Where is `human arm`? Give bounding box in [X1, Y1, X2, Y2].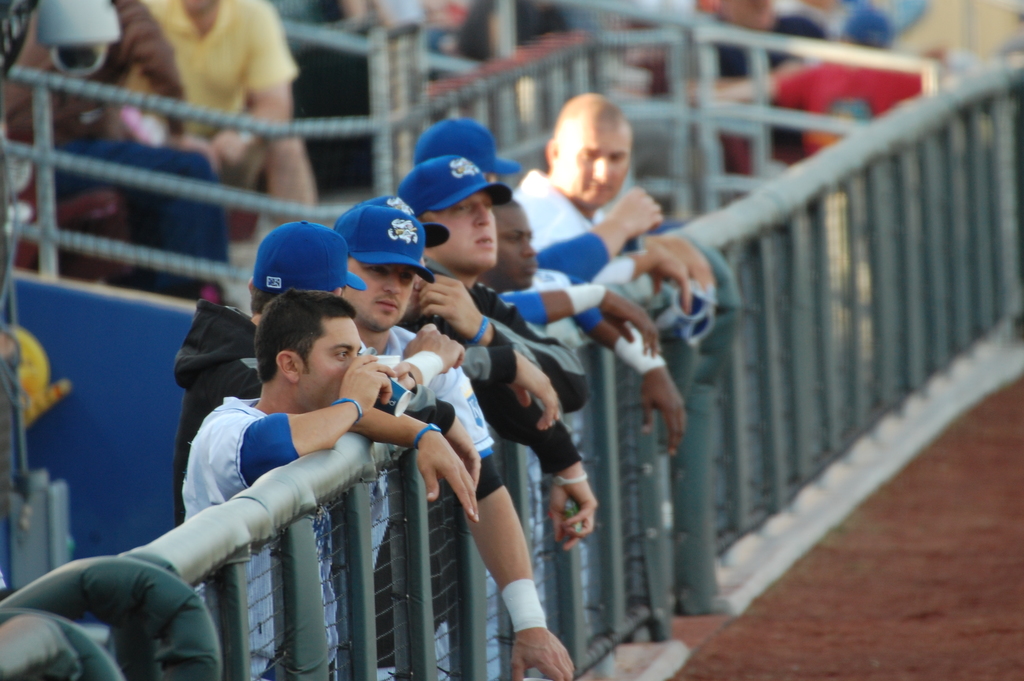
[349, 402, 485, 527].
